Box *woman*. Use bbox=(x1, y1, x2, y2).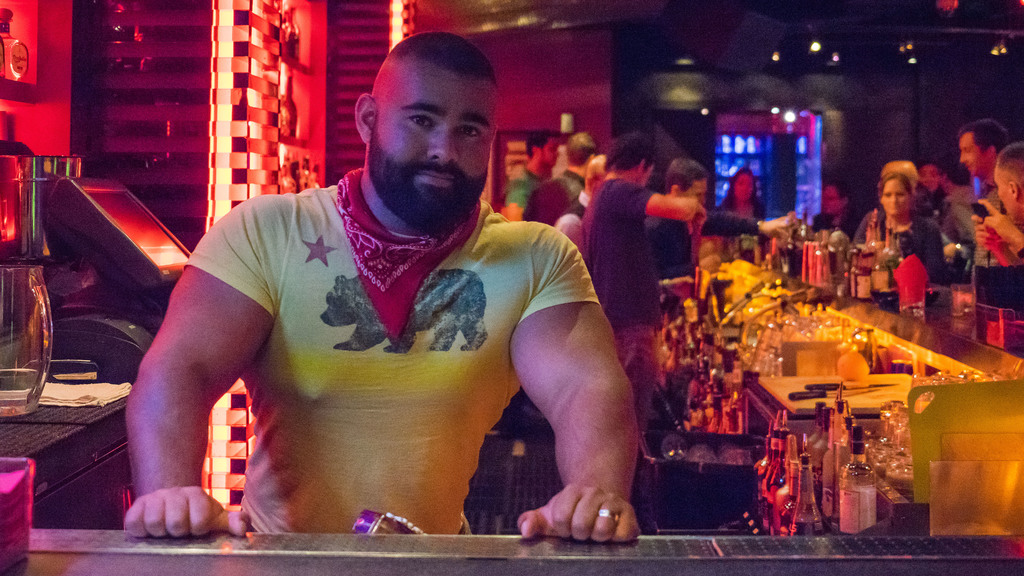
bbox=(852, 169, 950, 282).
